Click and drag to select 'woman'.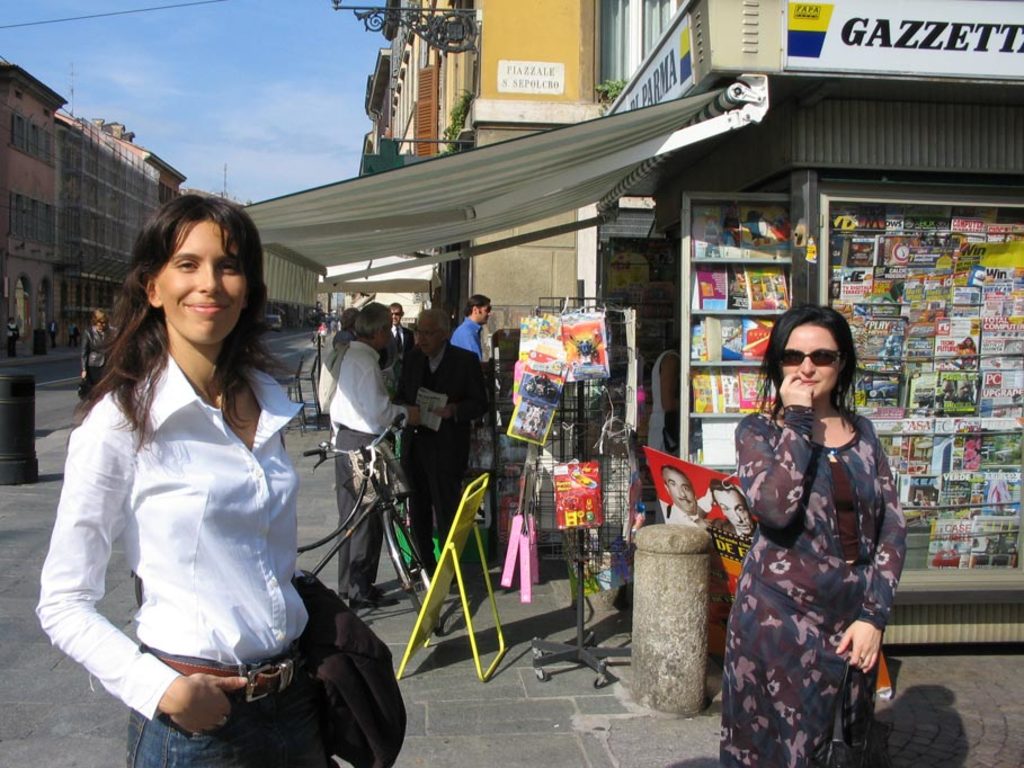
Selection: (left=32, top=181, right=345, bottom=753).
